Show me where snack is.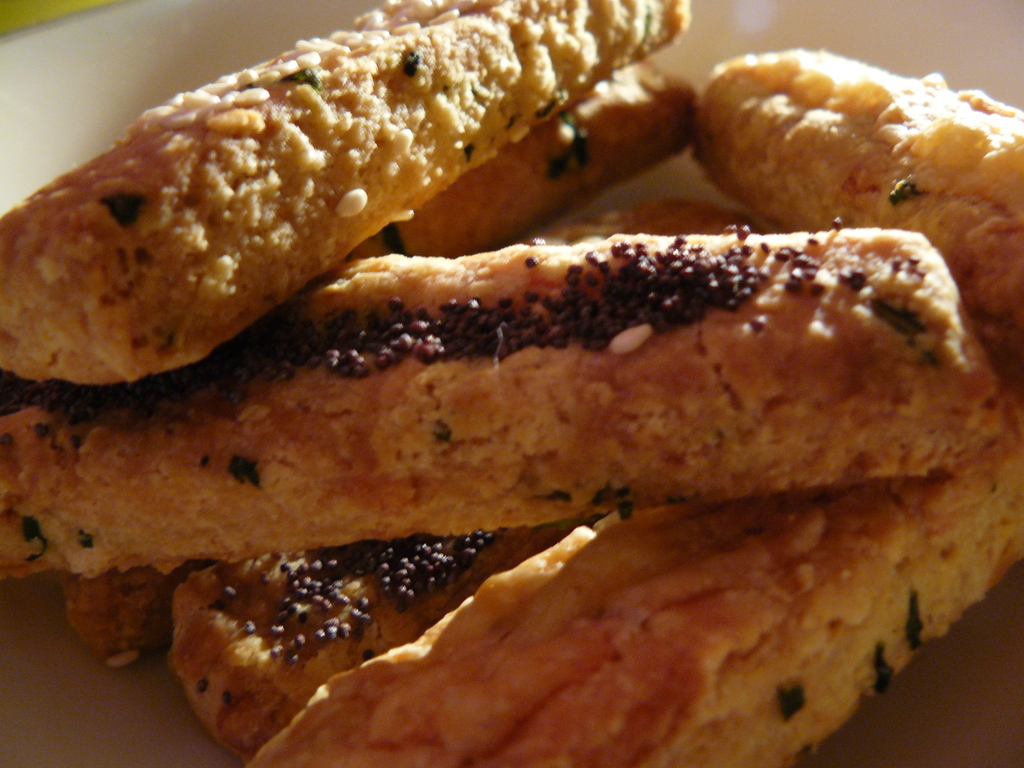
snack is at left=55, top=569, right=175, bottom=664.
